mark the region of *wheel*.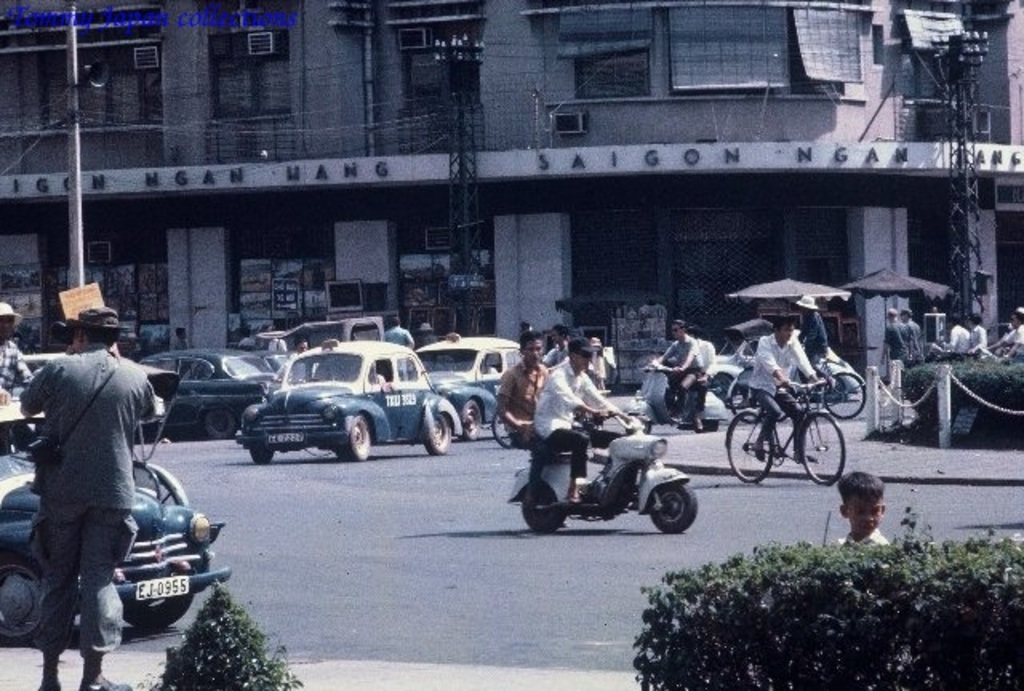
Region: crop(730, 368, 768, 422).
